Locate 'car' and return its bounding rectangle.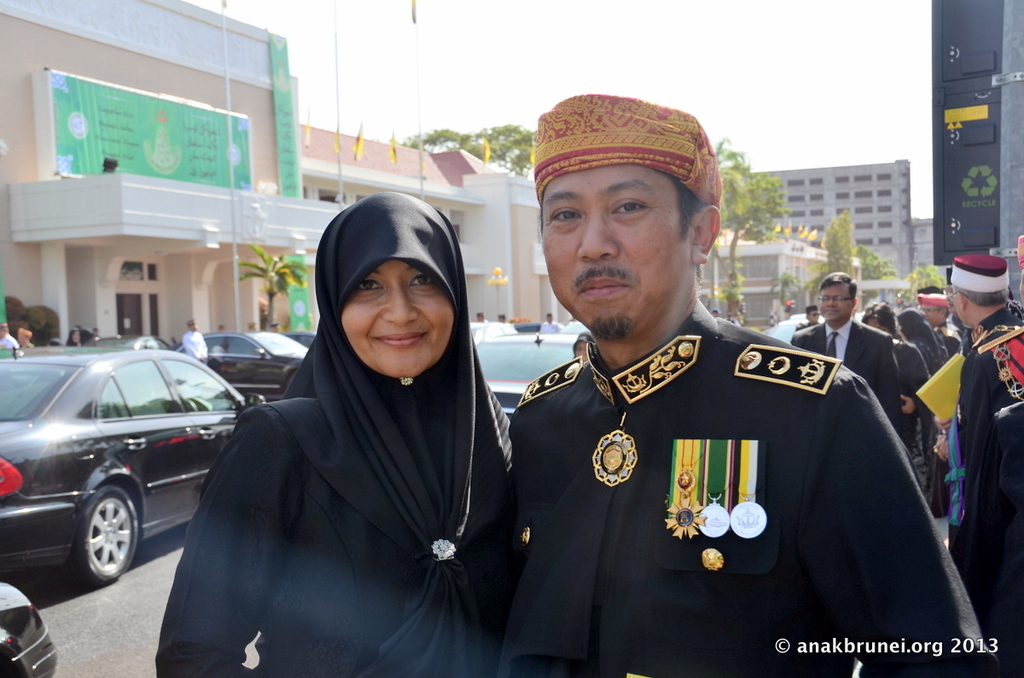
bbox=[0, 578, 55, 677].
